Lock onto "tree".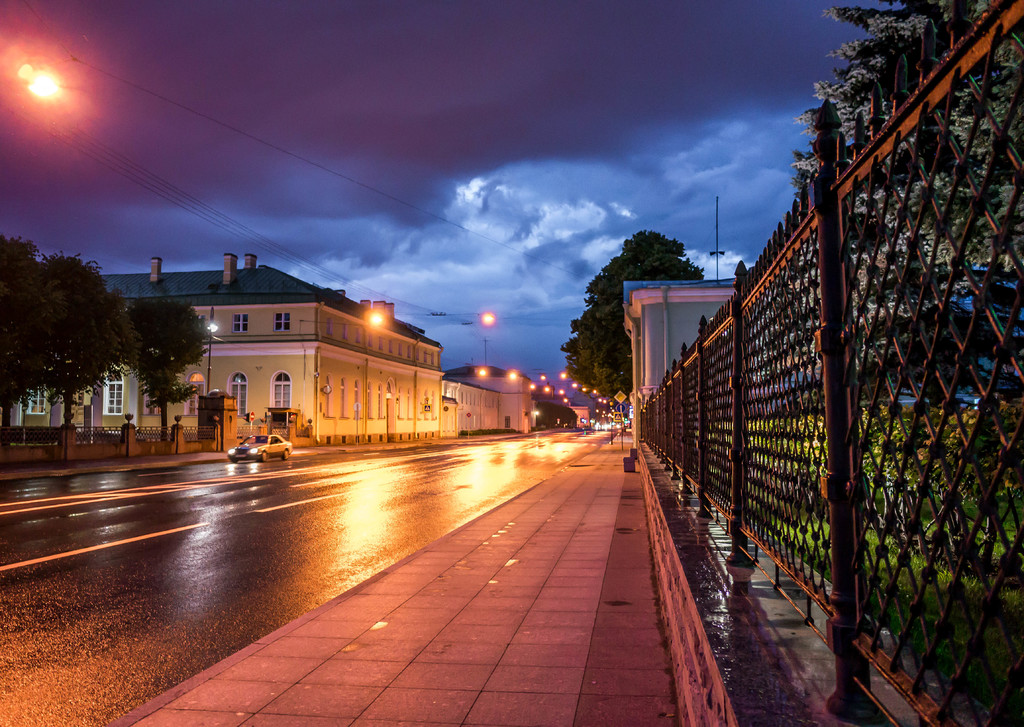
Locked: (x1=560, y1=225, x2=708, y2=407).
